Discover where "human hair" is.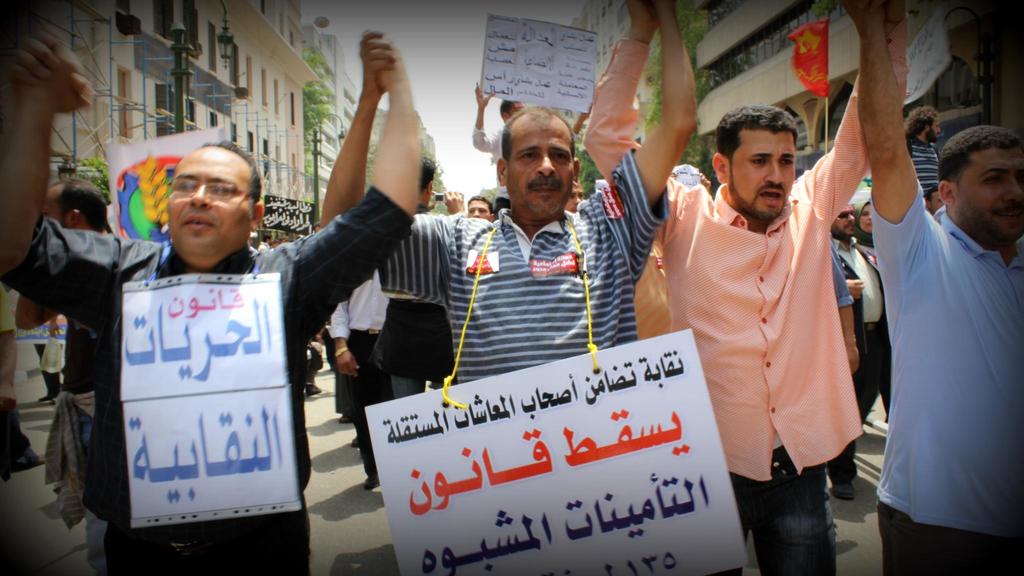
Discovered at x1=938, y1=125, x2=1023, y2=198.
